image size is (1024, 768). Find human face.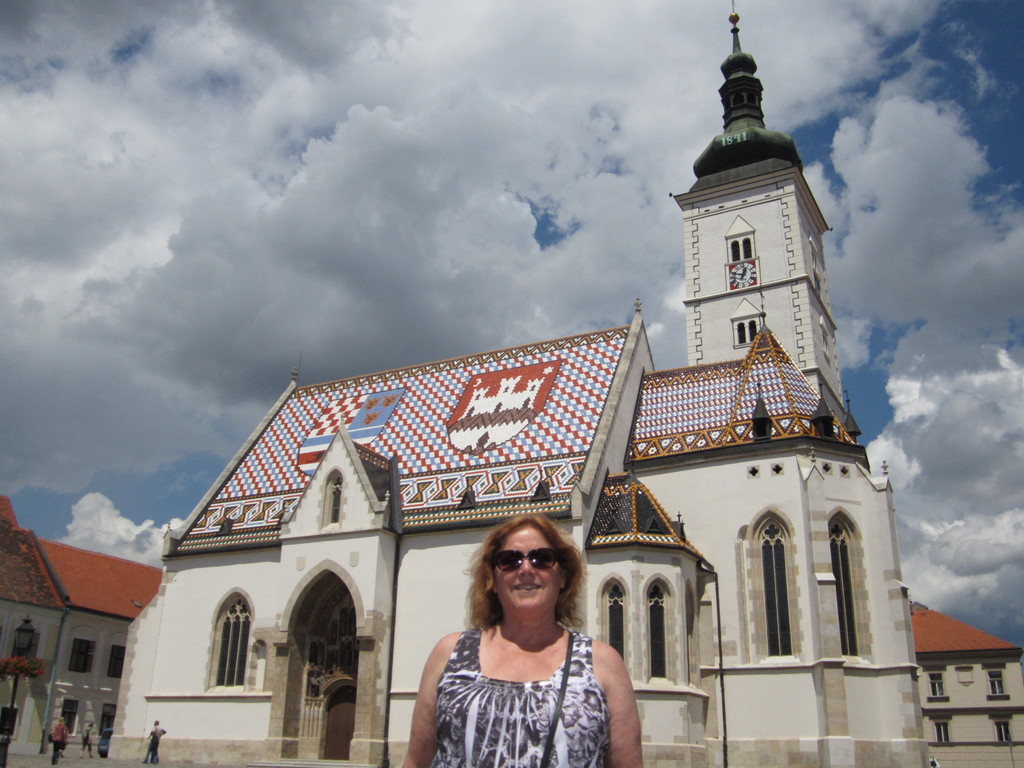
locate(493, 528, 559, 616).
